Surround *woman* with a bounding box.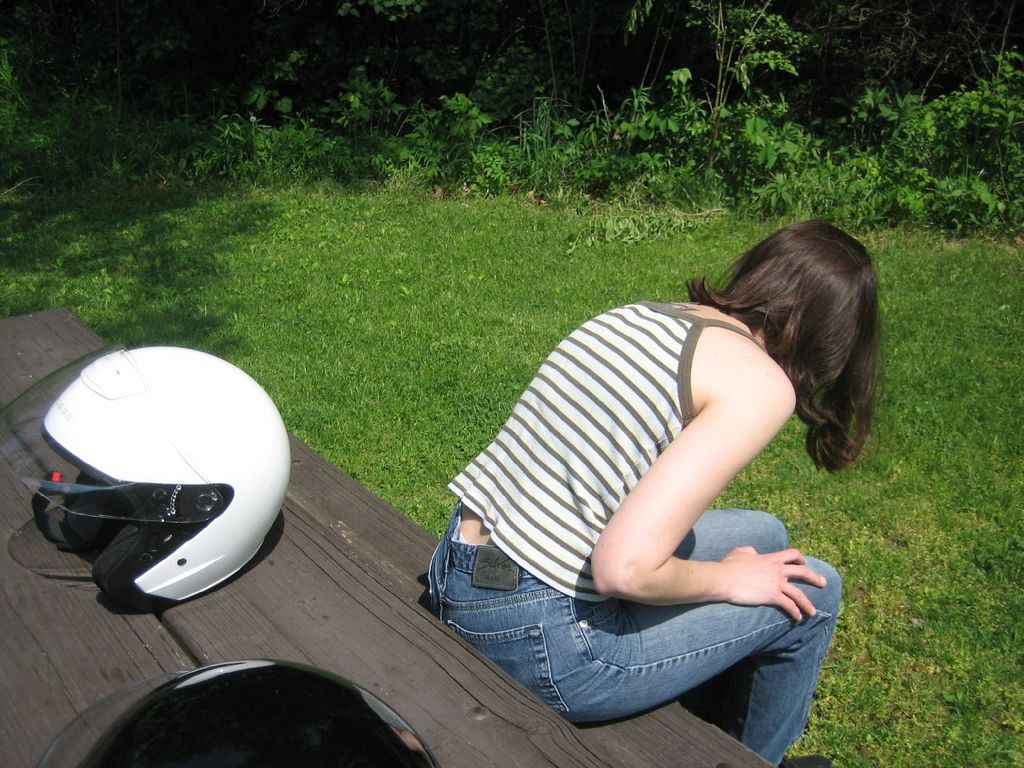
rect(403, 191, 887, 758).
